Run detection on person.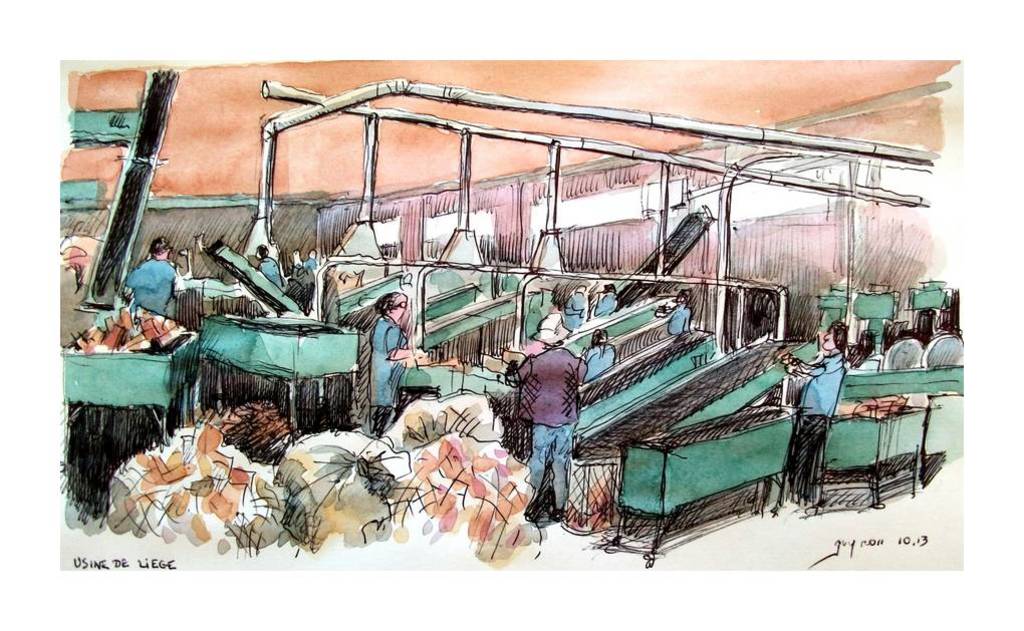
Result: rect(121, 236, 182, 318).
